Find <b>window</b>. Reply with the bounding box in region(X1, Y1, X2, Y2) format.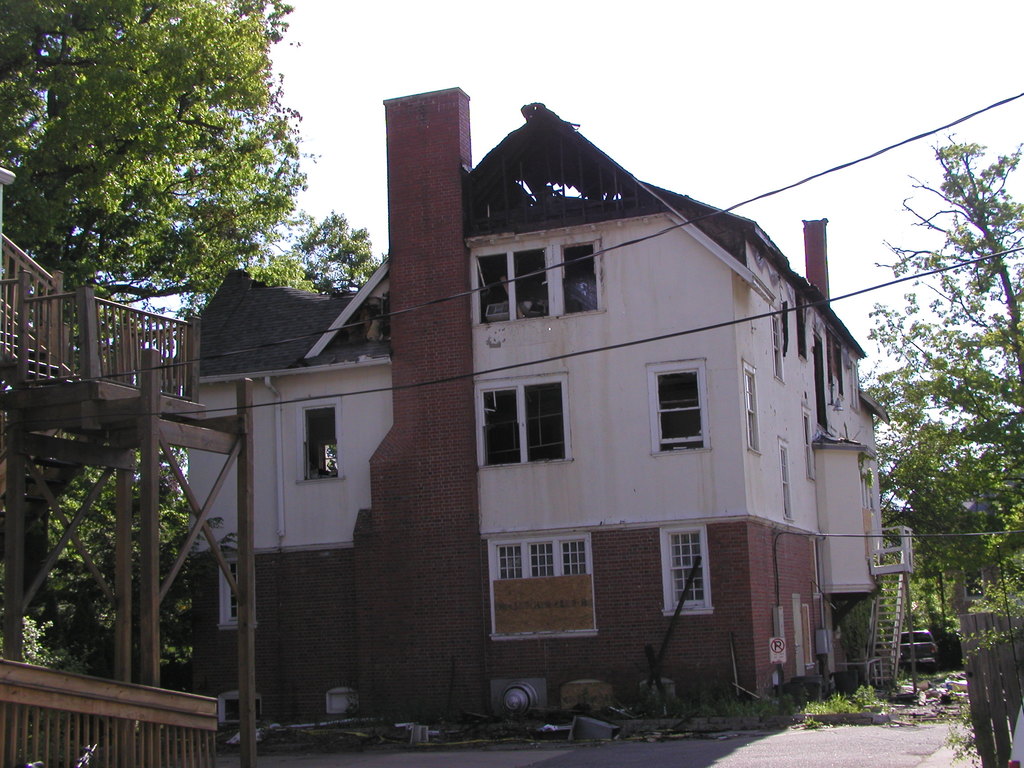
region(770, 310, 781, 379).
